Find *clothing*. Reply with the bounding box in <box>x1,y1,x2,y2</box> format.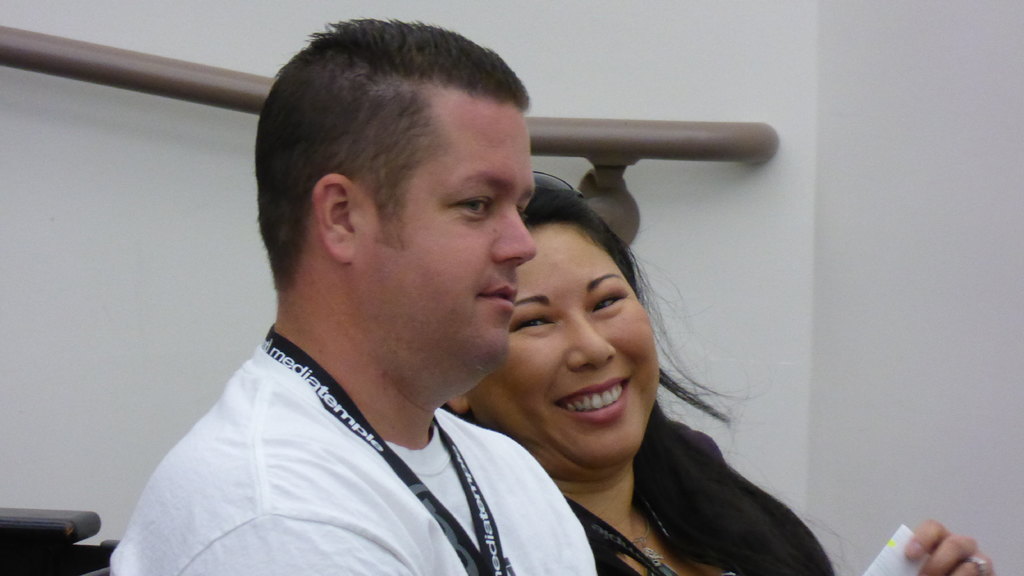
<box>101,338,621,575</box>.
